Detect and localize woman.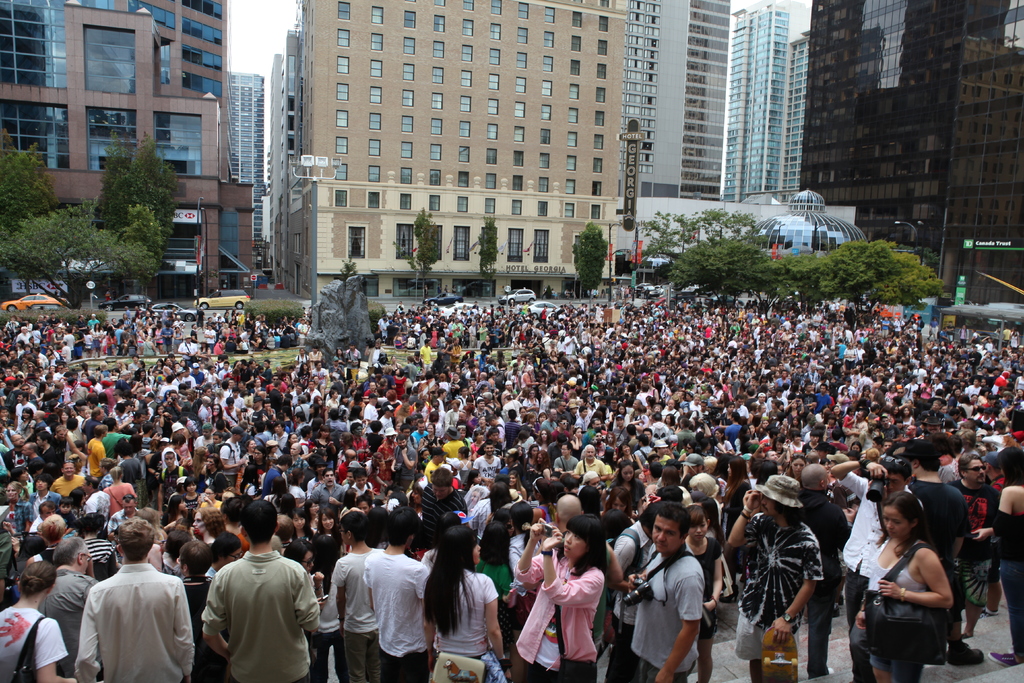
Localized at <region>712, 428, 730, 452</region>.
